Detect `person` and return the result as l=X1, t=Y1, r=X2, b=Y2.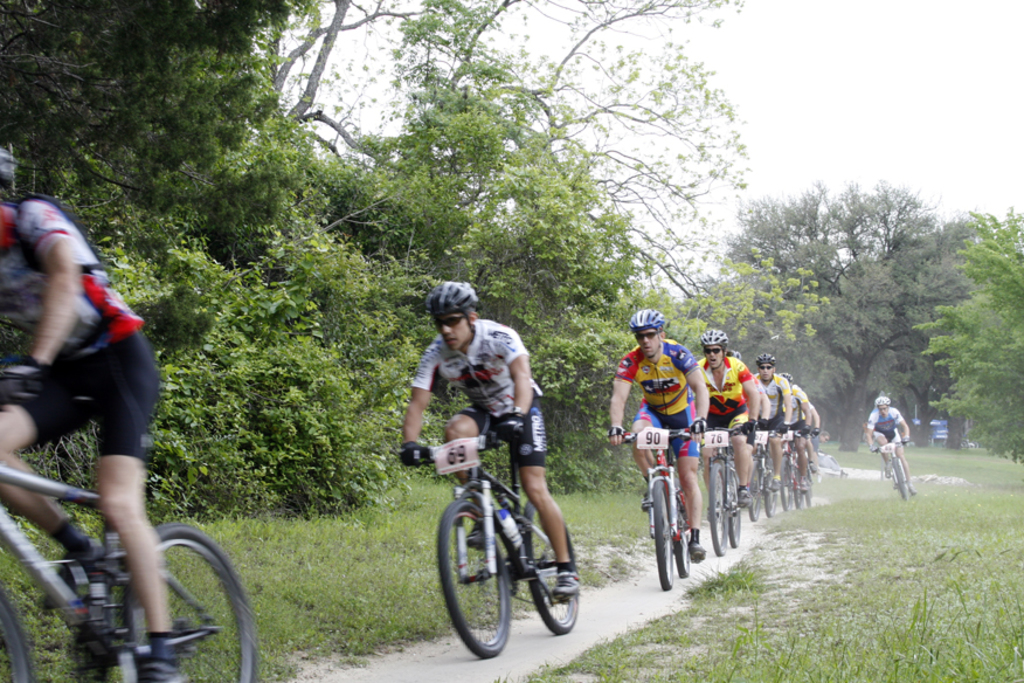
l=410, t=319, r=572, b=643.
